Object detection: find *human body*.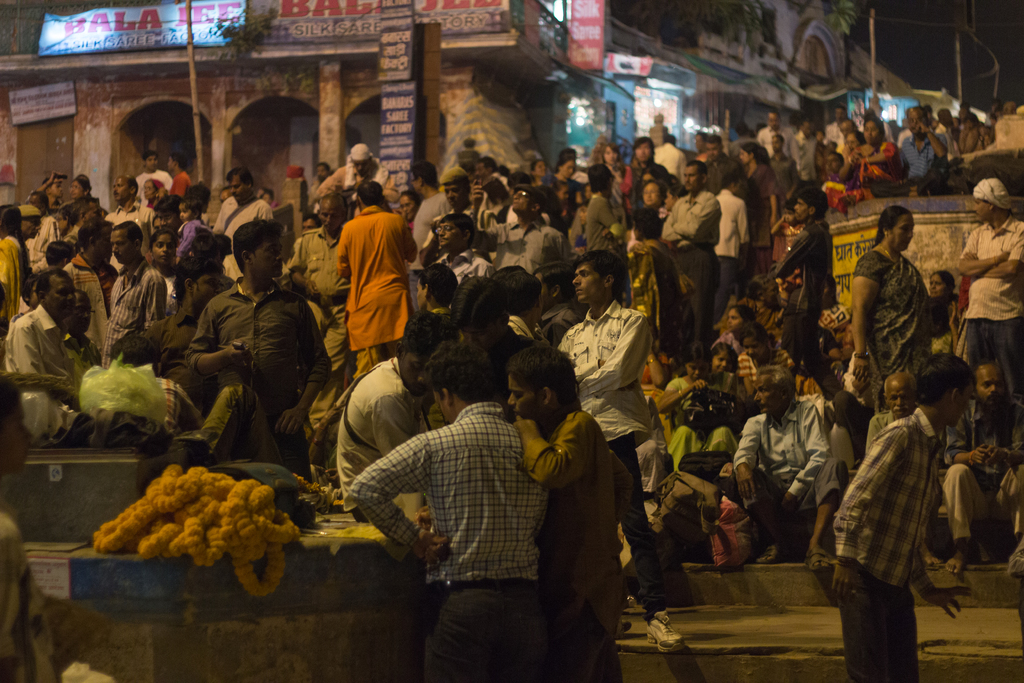
bbox=(509, 336, 630, 682).
